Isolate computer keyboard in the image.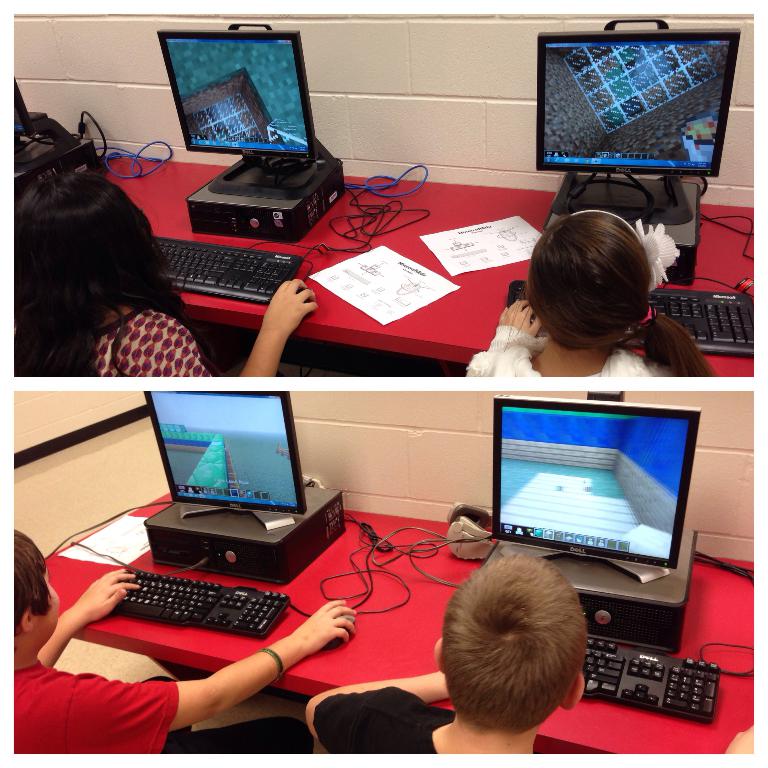
Isolated region: box=[153, 234, 302, 307].
